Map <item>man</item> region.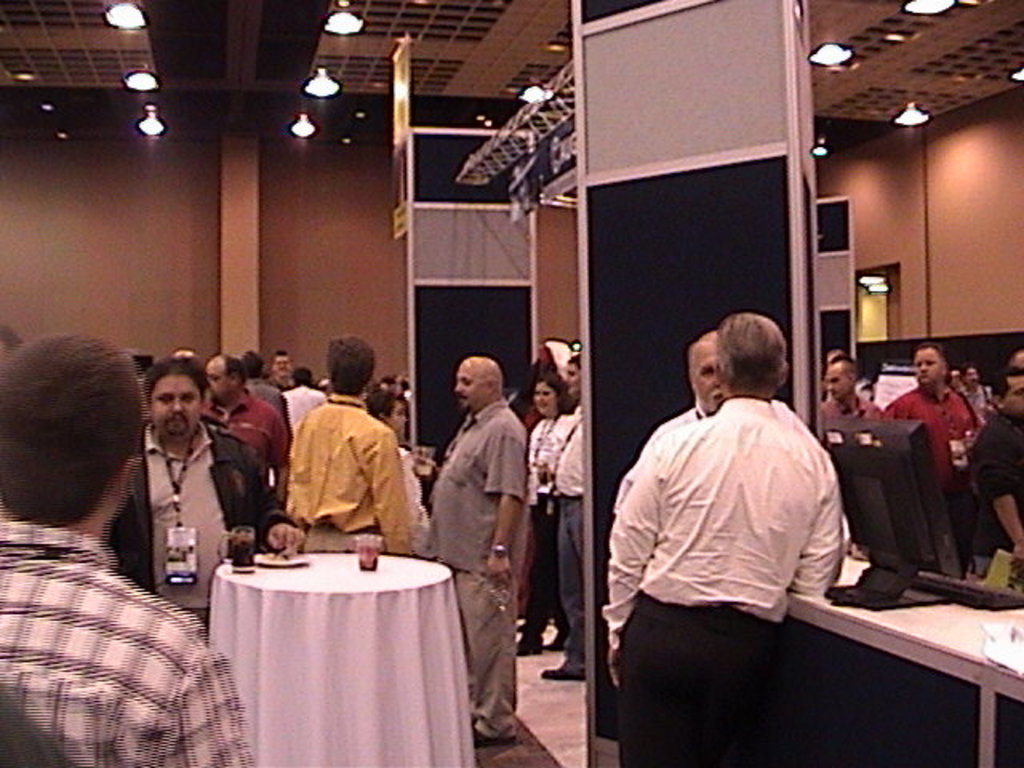
Mapped to BBox(603, 299, 872, 739).
